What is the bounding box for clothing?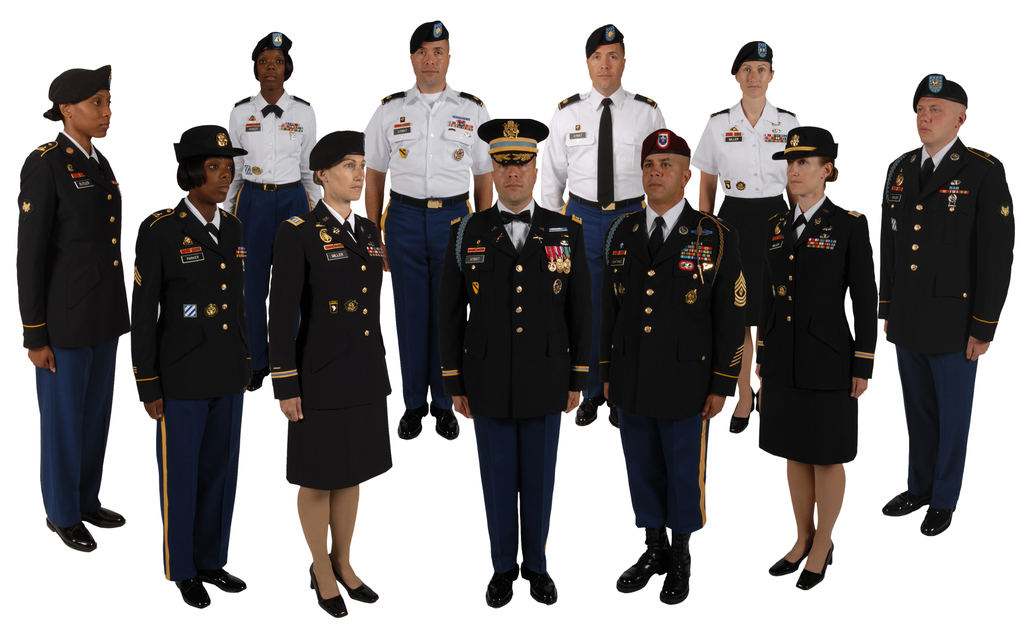
[left=16, top=127, right=129, bottom=534].
